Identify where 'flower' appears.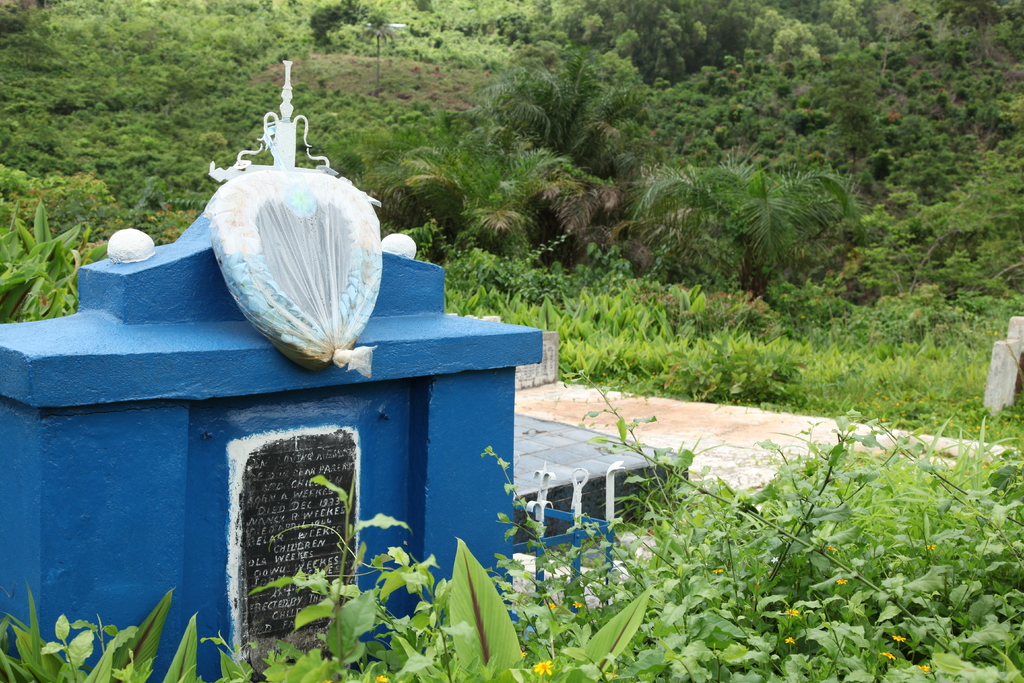
Appears at x1=323 y1=678 x2=330 y2=682.
